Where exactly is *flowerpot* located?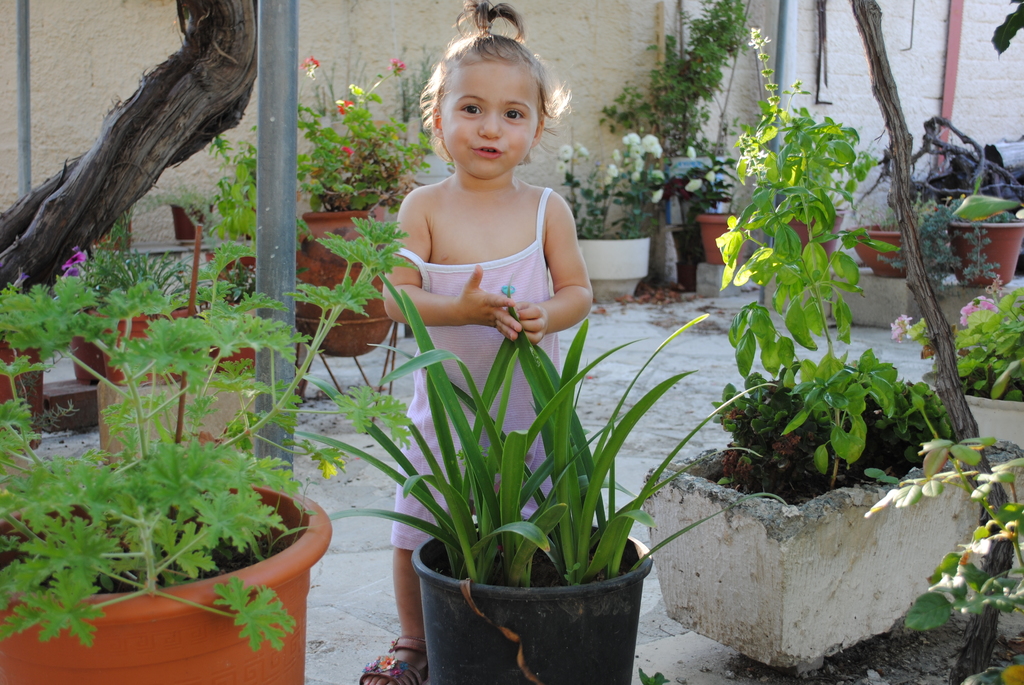
Its bounding box is [924, 375, 1023, 448].
